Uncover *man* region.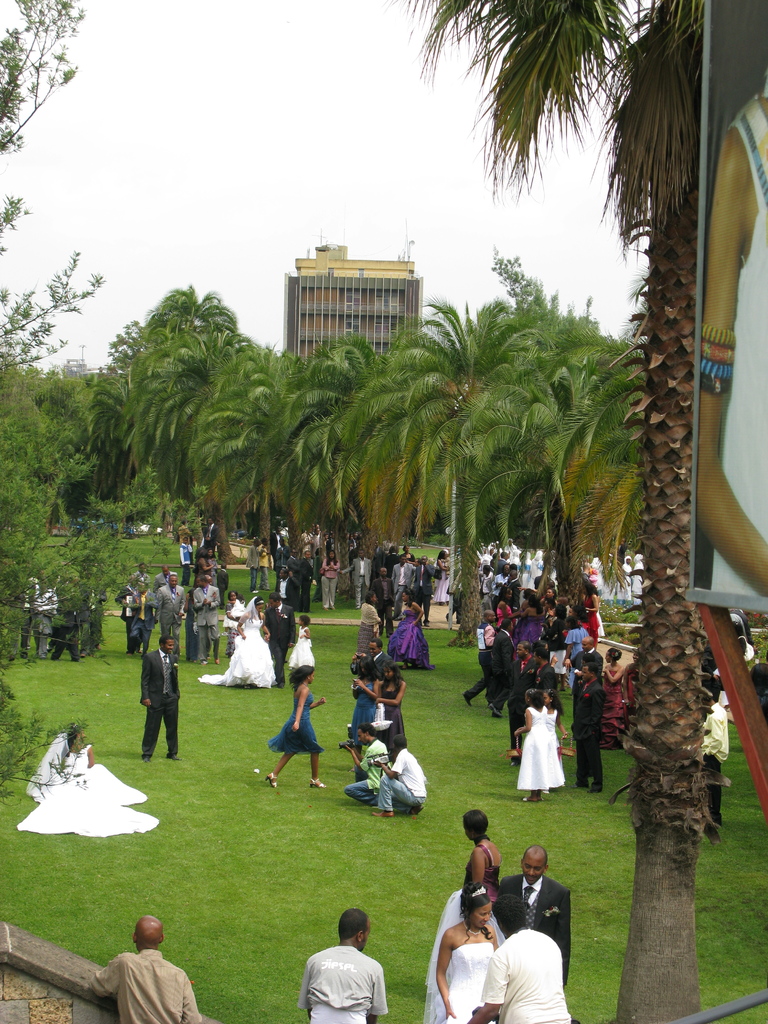
Uncovered: bbox=(86, 915, 205, 1023).
